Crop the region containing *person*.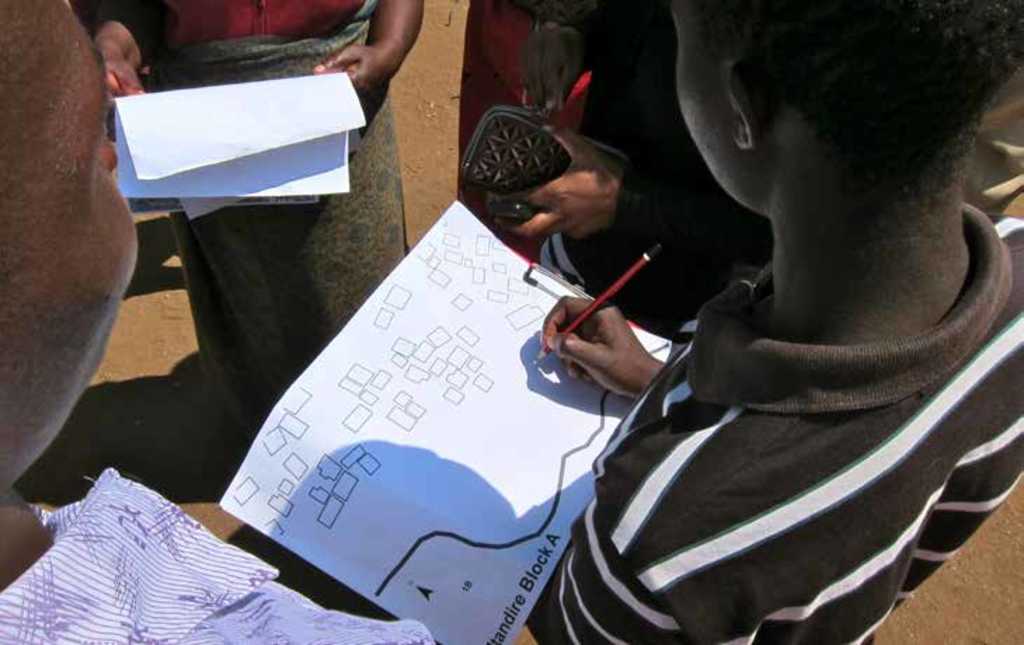
Crop region: [left=0, top=0, right=436, bottom=644].
